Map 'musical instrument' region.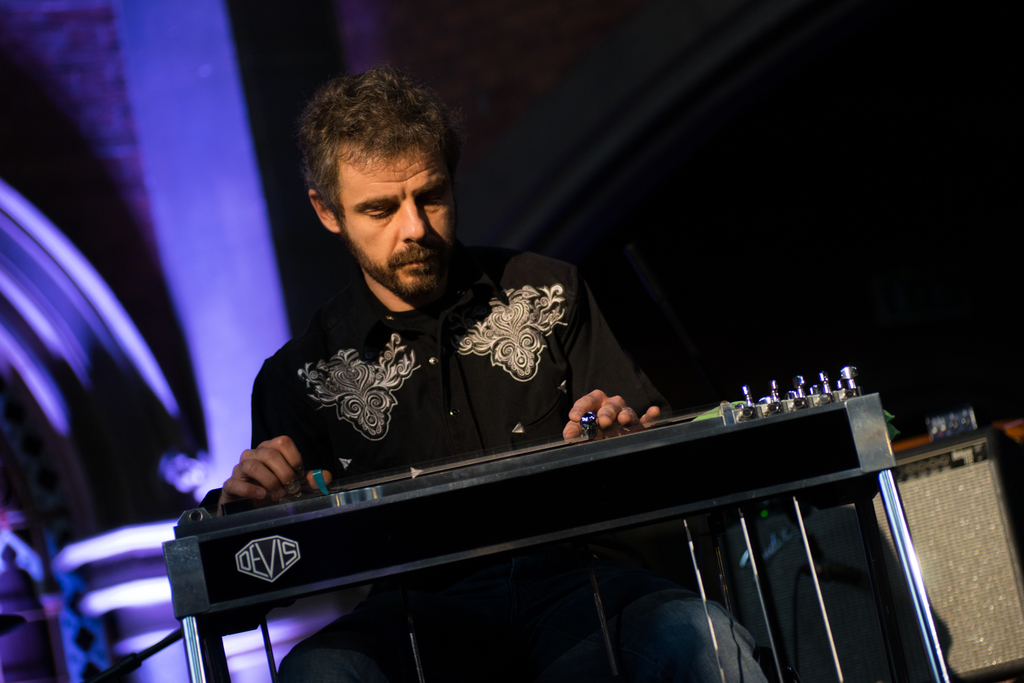
Mapped to x1=176 y1=382 x2=883 y2=638.
